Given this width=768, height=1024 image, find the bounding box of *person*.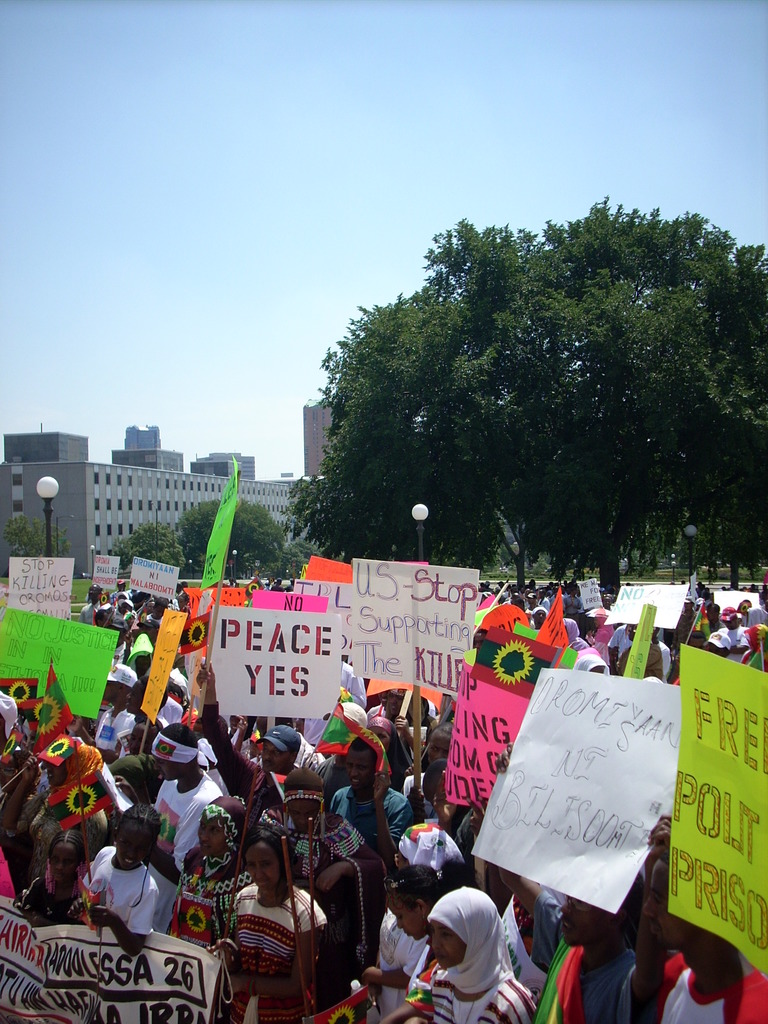
358 712 396 758.
